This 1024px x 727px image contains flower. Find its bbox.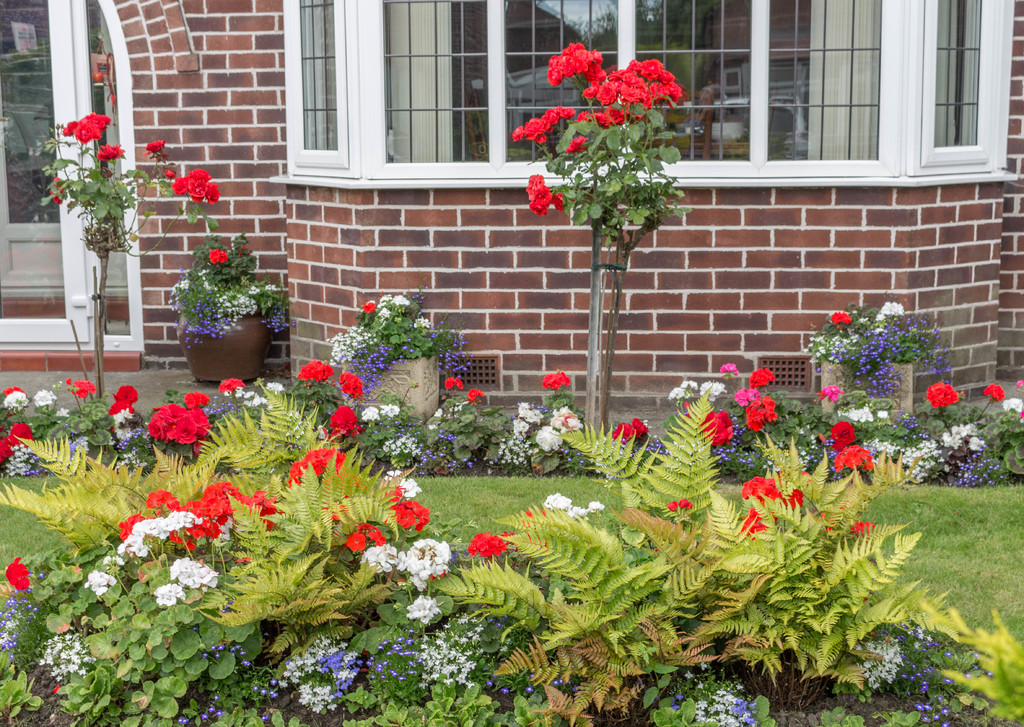
<bbox>149, 584, 185, 614</bbox>.
